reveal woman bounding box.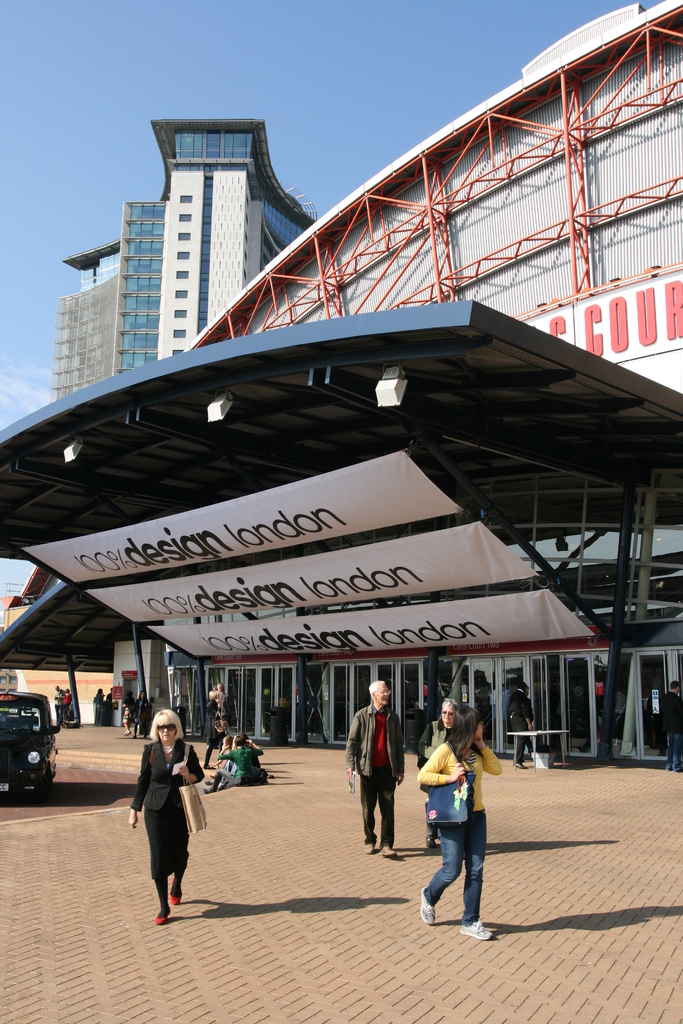
Revealed: <bbox>205, 680, 231, 776</bbox>.
